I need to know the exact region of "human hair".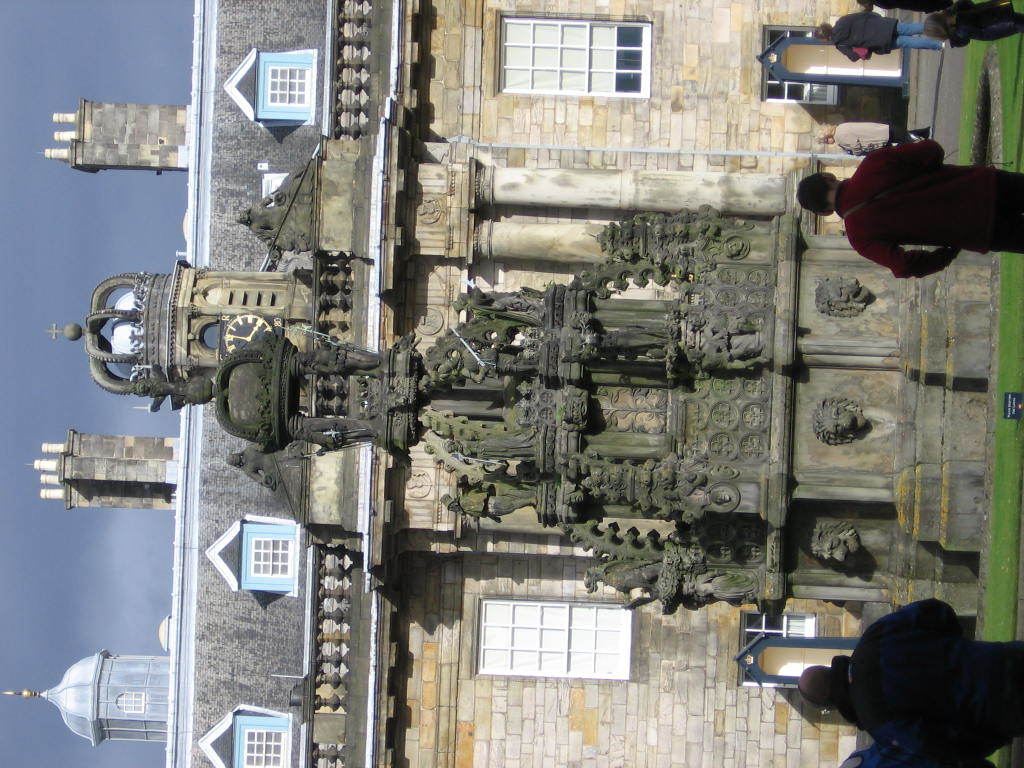
Region: [x1=813, y1=124, x2=838, y2=143].
